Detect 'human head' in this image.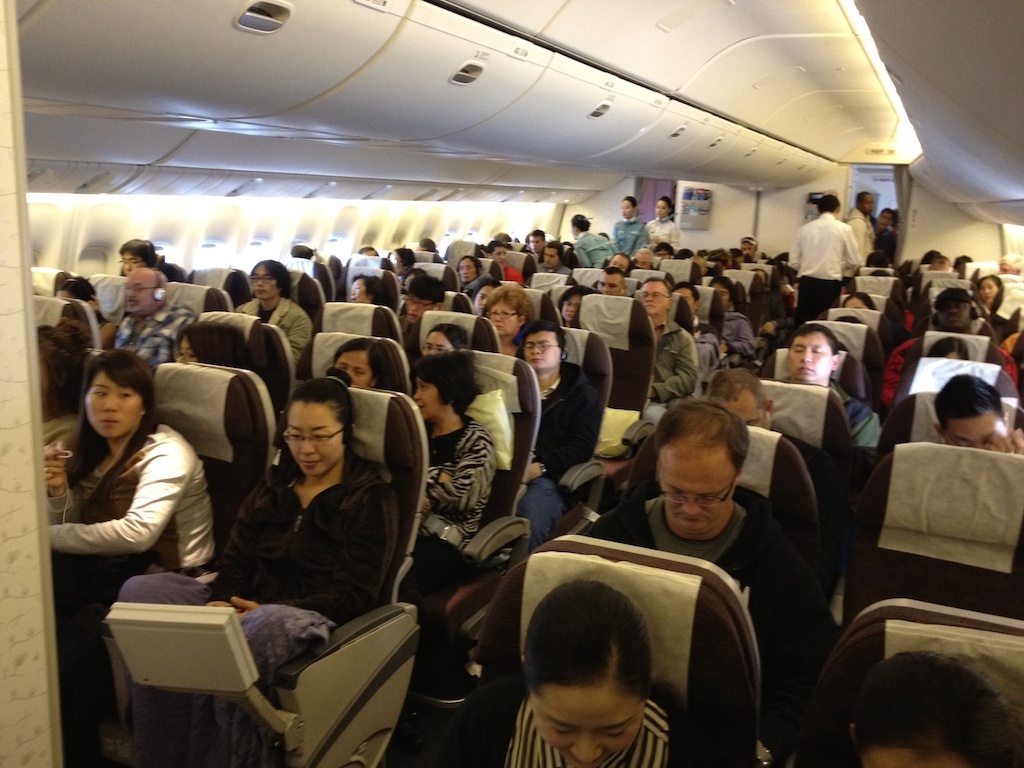
Detection: [x1=673, y1=283, x2=705, y2=317].
